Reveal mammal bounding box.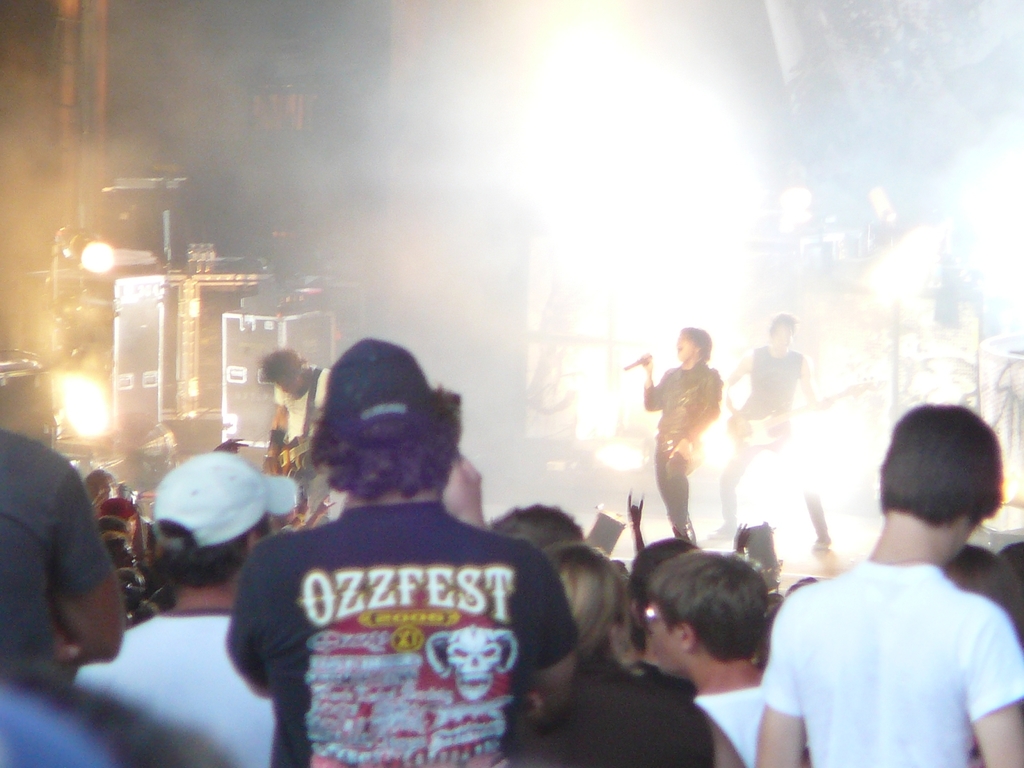
Revealed: <box>218,332,583,767</box>.
